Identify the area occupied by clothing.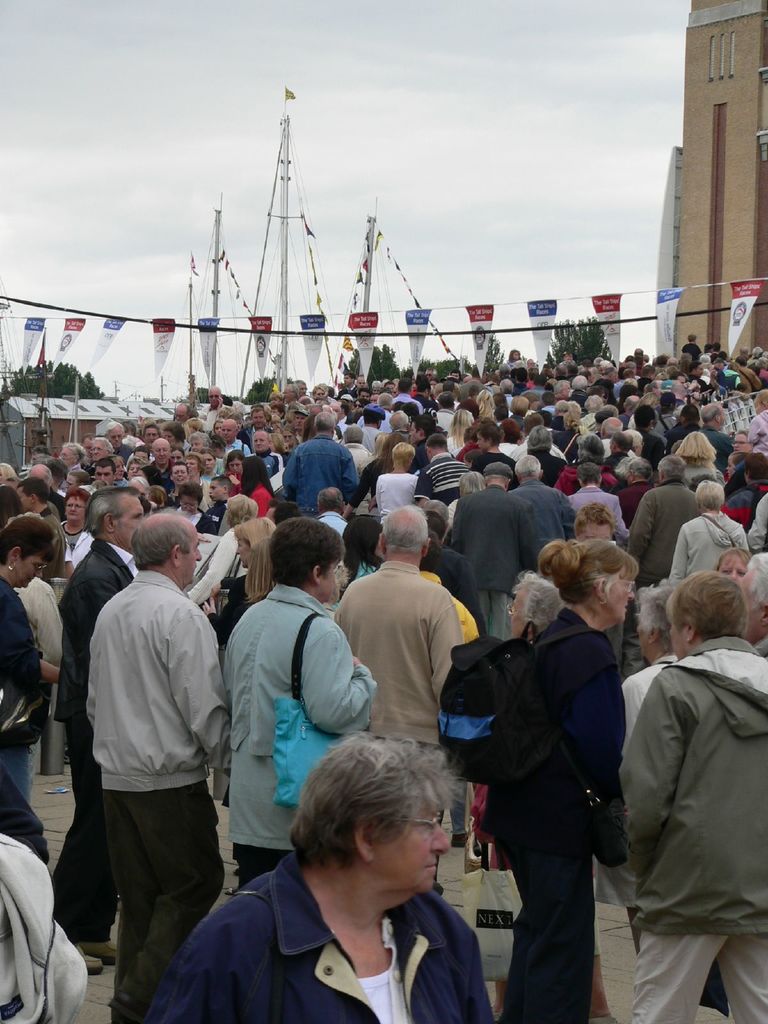
Area: 441/477/534/636.
